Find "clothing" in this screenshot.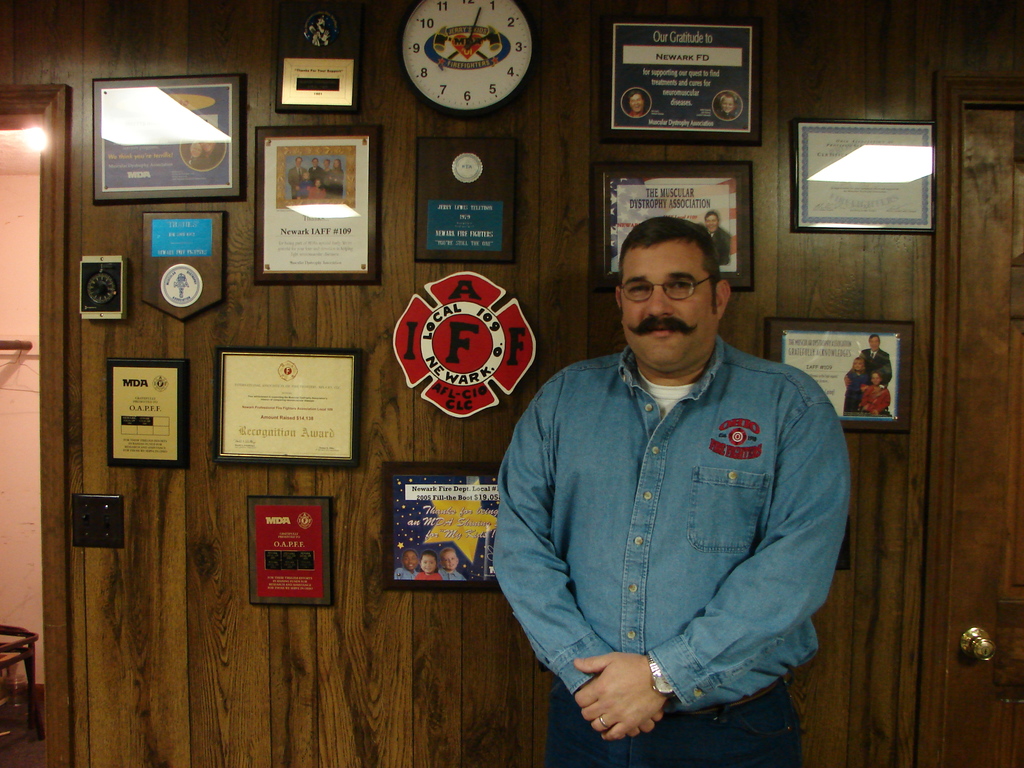
The bounding box for "clothing" is [left=329, top=169, right=345, bottom=198].
